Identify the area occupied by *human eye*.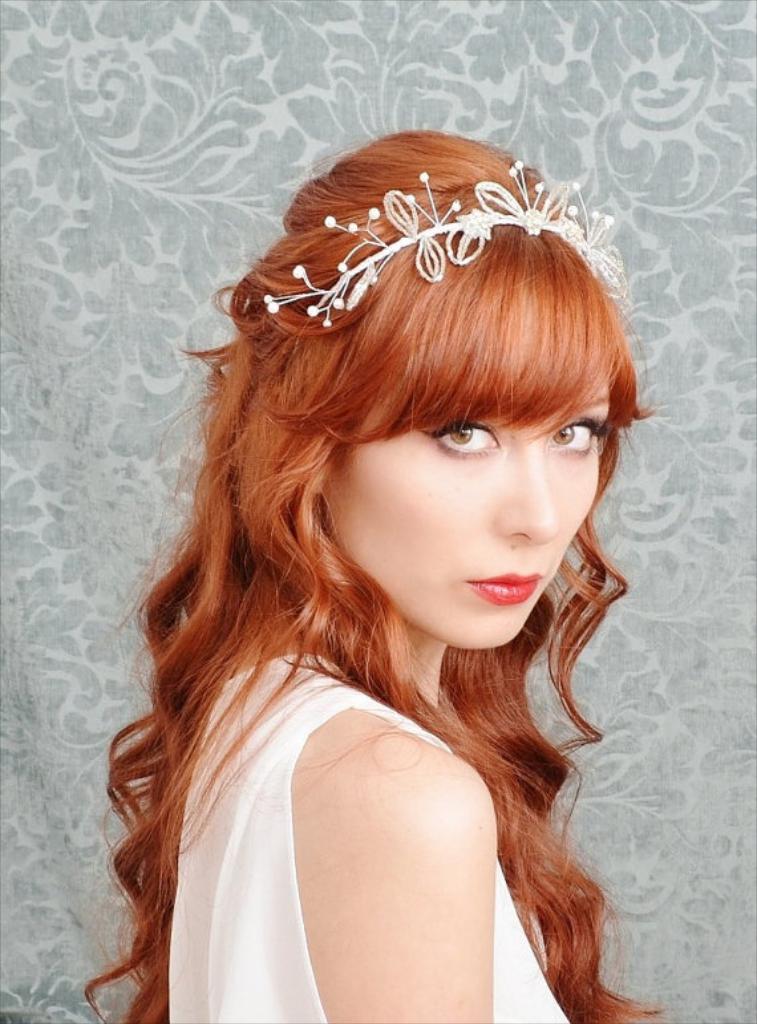
Area: <box>430,409,509,461</box>.
